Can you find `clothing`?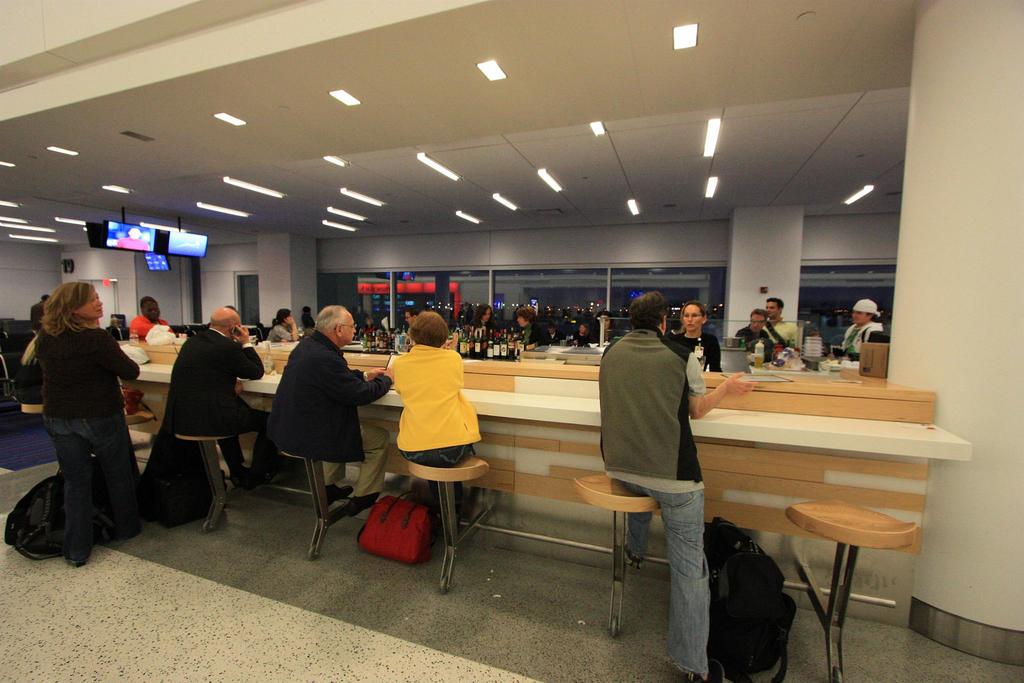
Yes, bounding box: (168, 327, 259, 435).
